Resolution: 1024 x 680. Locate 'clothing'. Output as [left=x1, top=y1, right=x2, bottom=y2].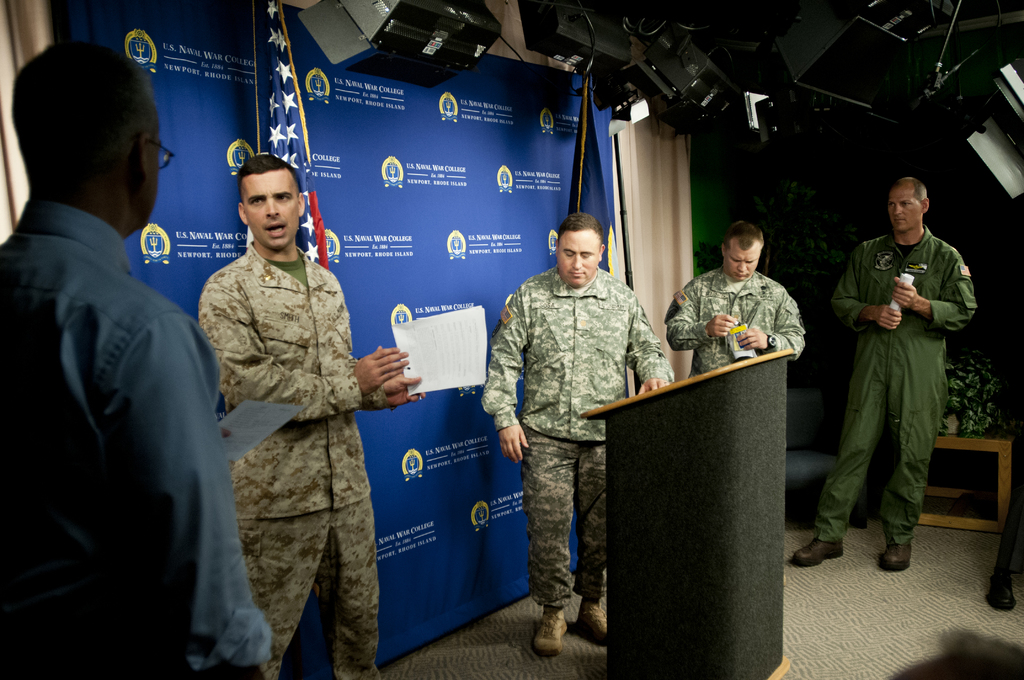
[left=468, top=269, right=675, bottom=604].
